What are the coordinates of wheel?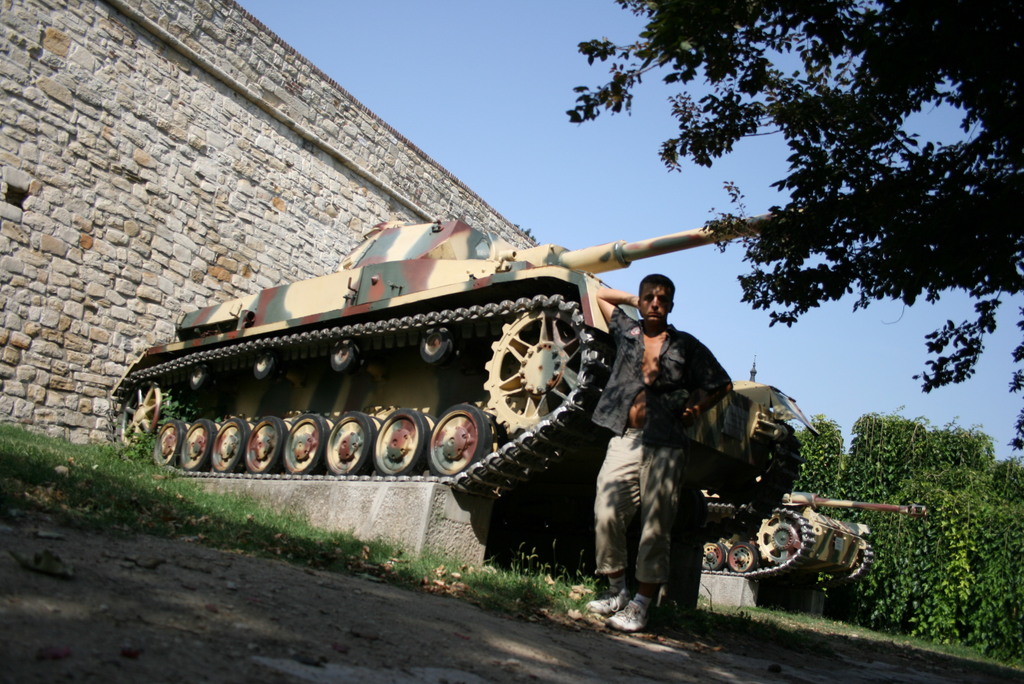
pyautogui.locateOnScreen(152, 420, 187, 462).
